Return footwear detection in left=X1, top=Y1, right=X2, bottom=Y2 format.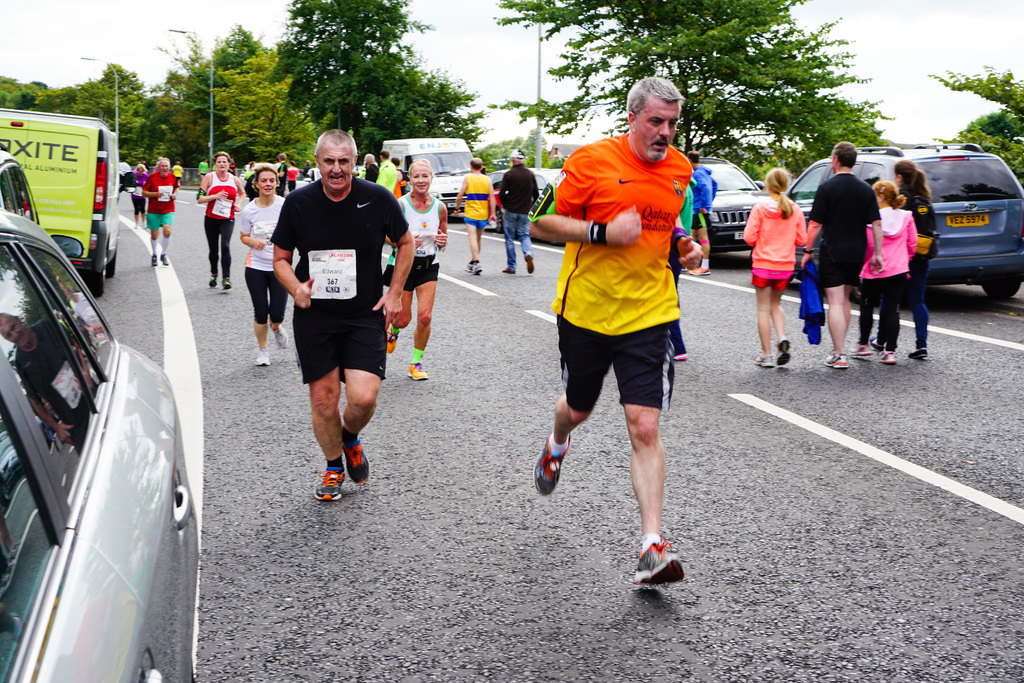
left=504, top=266, right=514, bottom=283.
